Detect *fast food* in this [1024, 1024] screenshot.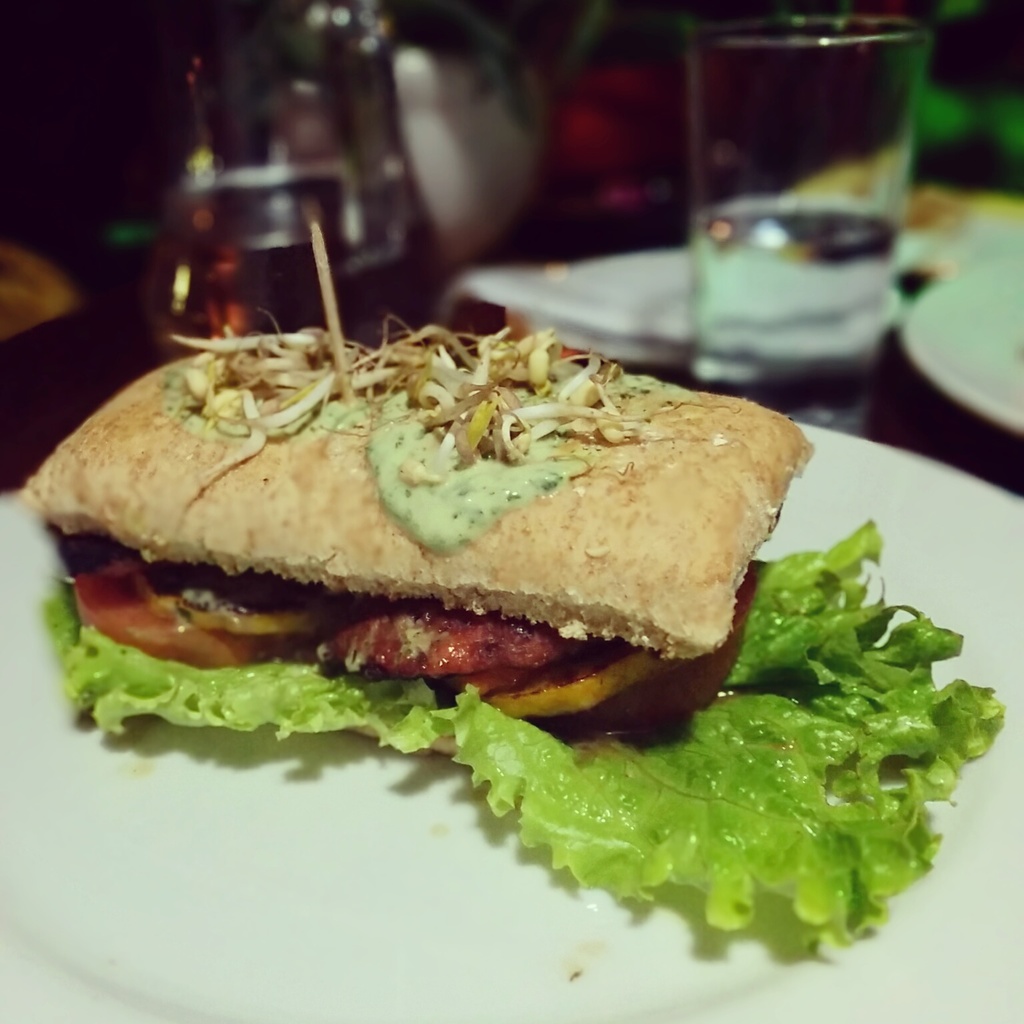
Detection: (x1=17, y1=209, x2=1011, y2=954).
